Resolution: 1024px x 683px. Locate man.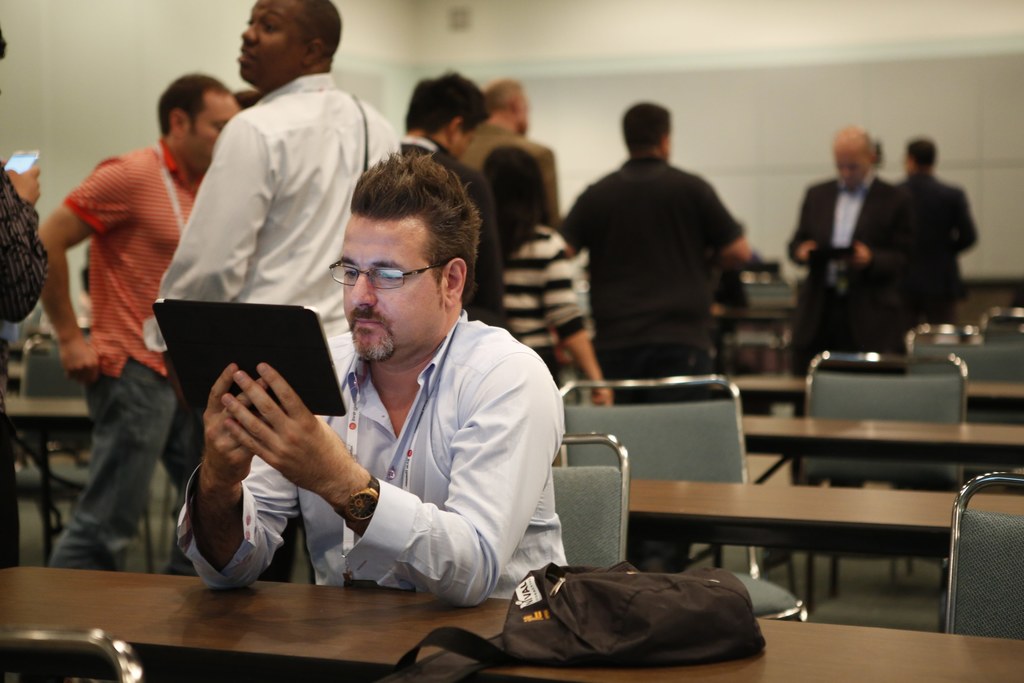
[390,78,510,353].
